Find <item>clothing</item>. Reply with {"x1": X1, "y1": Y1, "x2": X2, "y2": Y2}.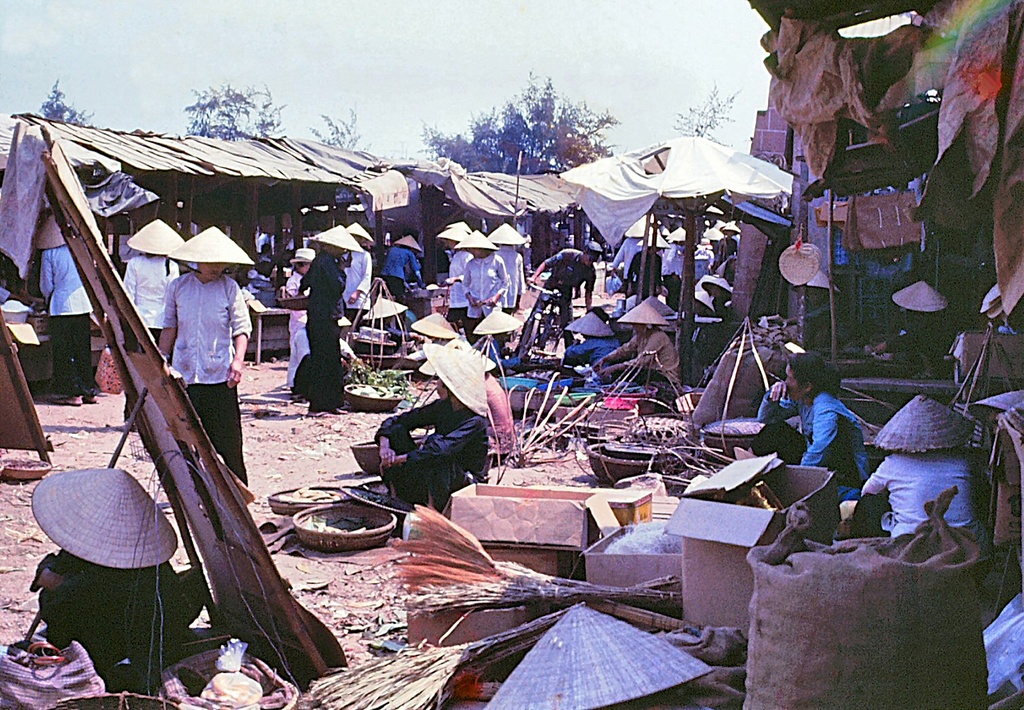
{"x1": 295, "y1": 257, "x2": 348, "y2": 411}.
